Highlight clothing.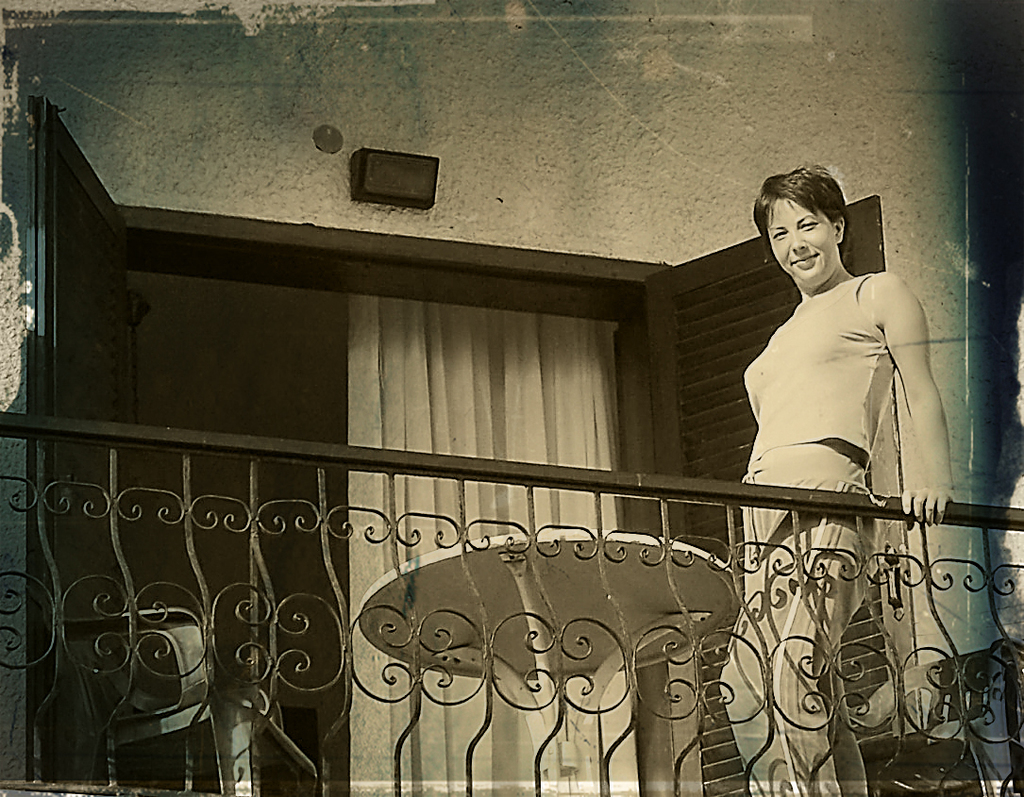
Highlighted region: [left=716, top=269, right=898, bottom=796].
